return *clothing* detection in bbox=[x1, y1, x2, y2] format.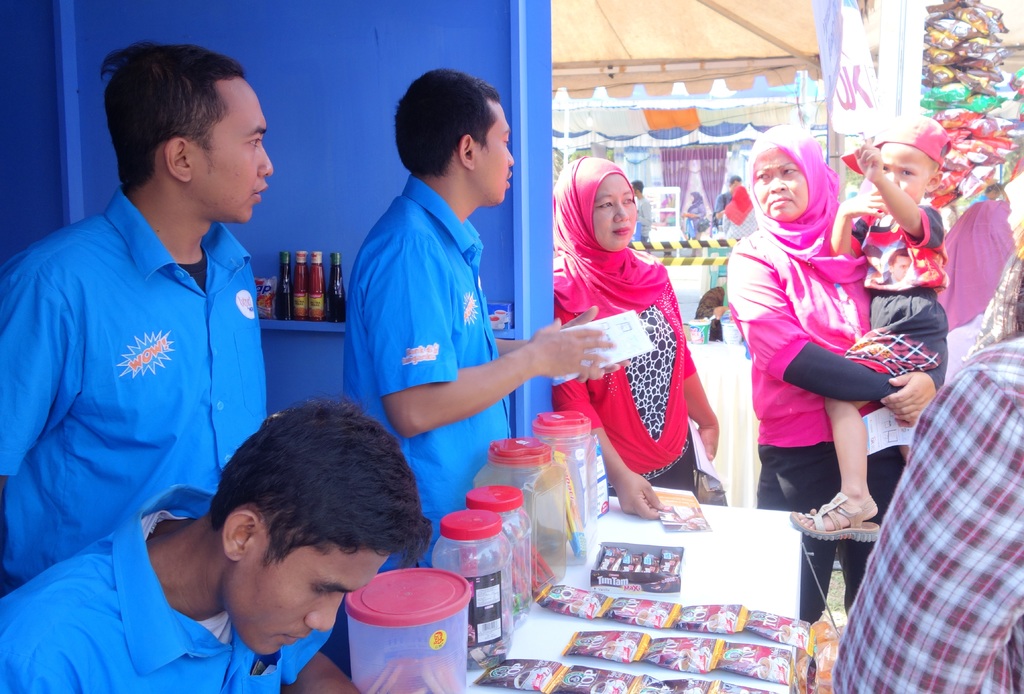
bbox=[0, 192, 279, 600].
